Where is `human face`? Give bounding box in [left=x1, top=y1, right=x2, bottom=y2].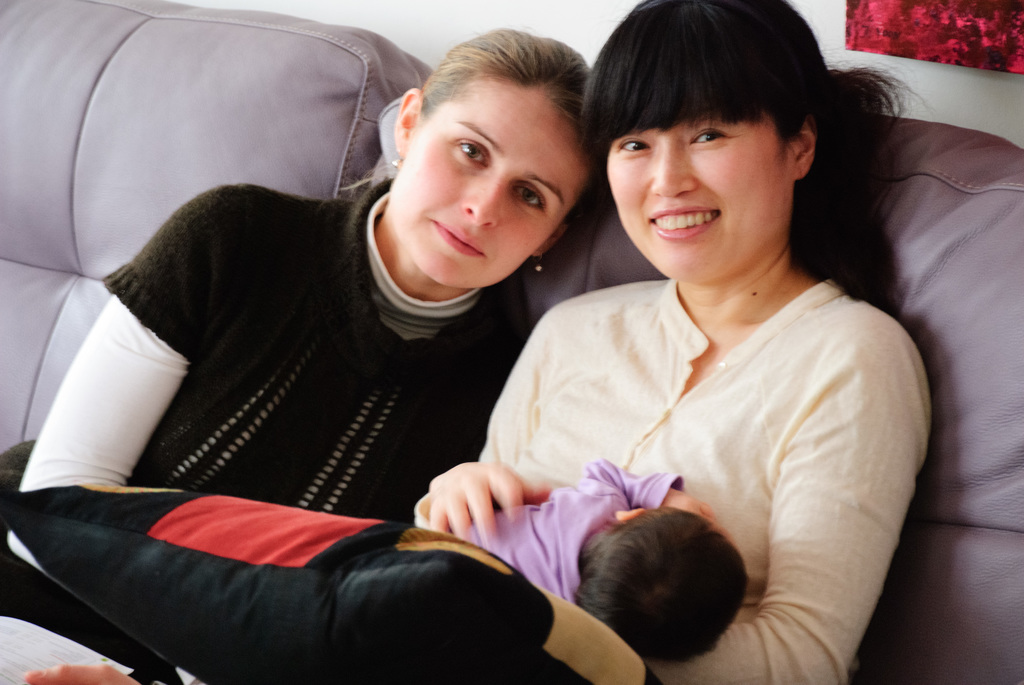
[left=385, top=86, right=588, bottom=288].
